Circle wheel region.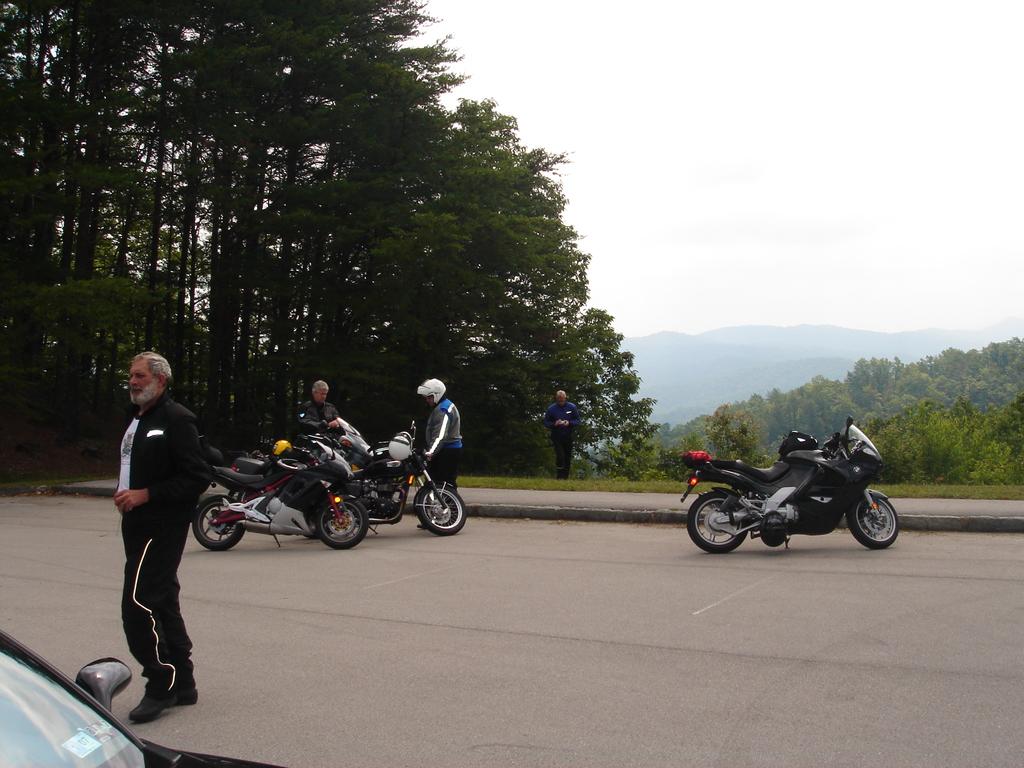
Region: [x1=193, y1=495, x2=251, y2=547].
